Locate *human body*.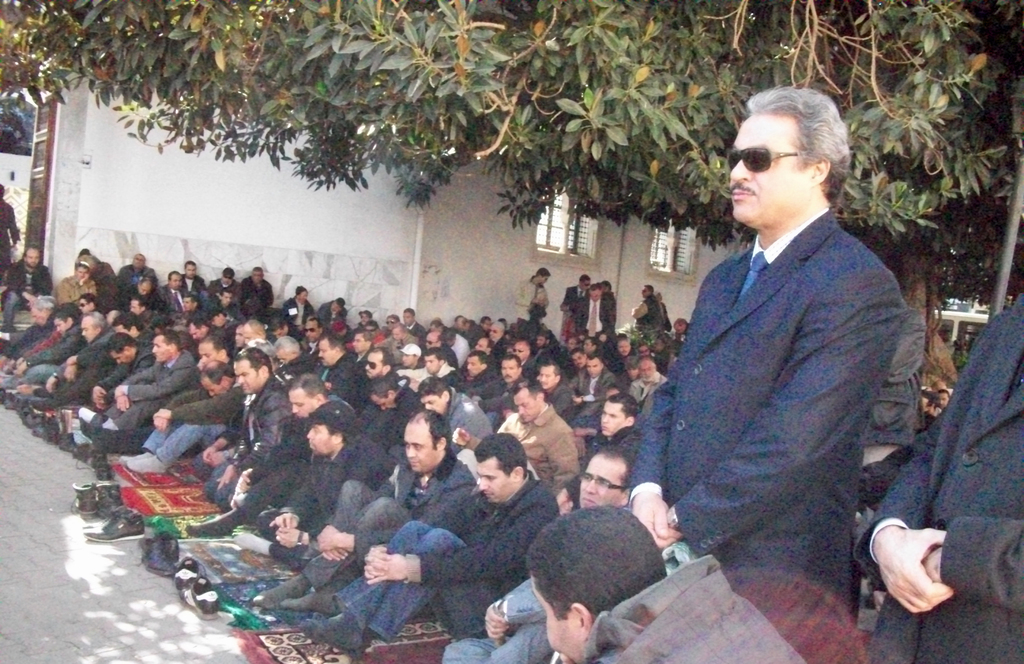
Bounding box: {"left": 111, "top": 332, "right": 192, "bottom": 434}.
